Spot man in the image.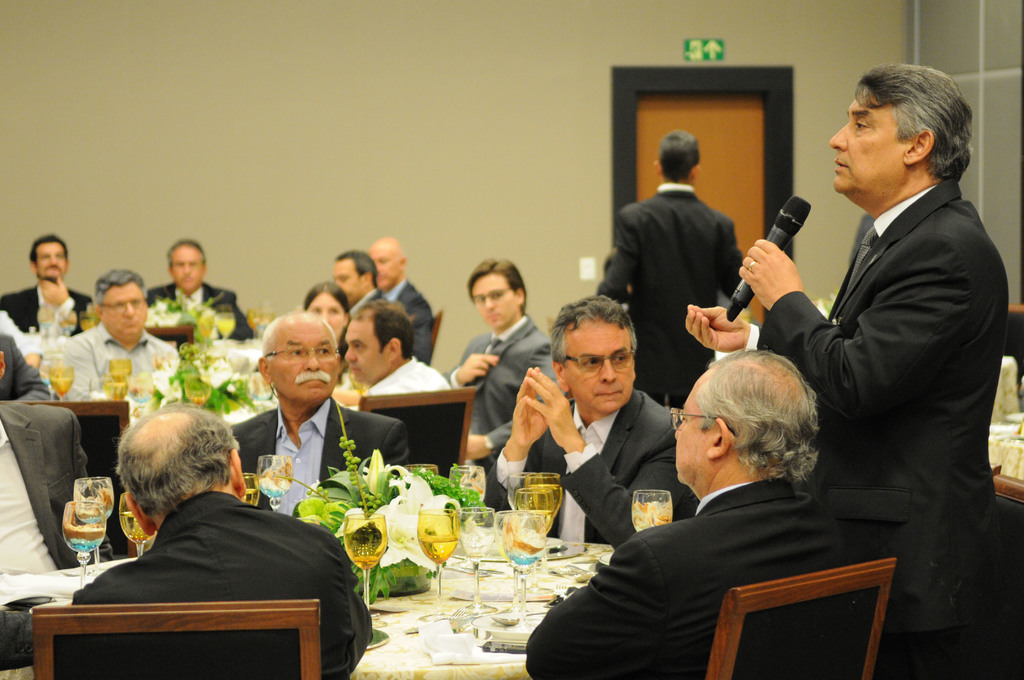
man found at box=[139, 239, 252, 339].
